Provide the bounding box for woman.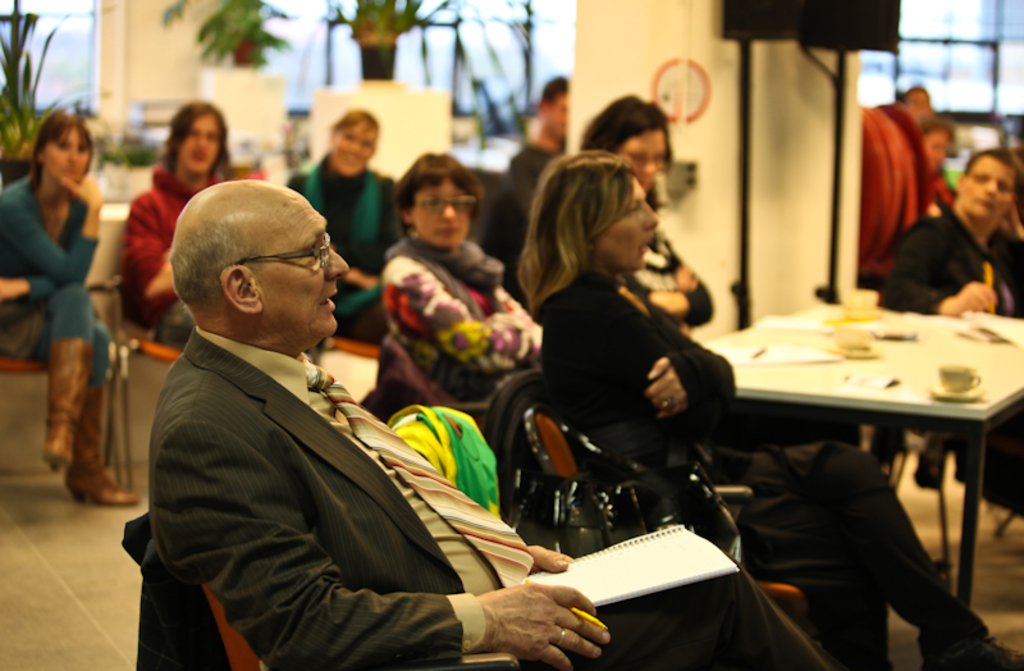
box(1, 109, 140, 510).
